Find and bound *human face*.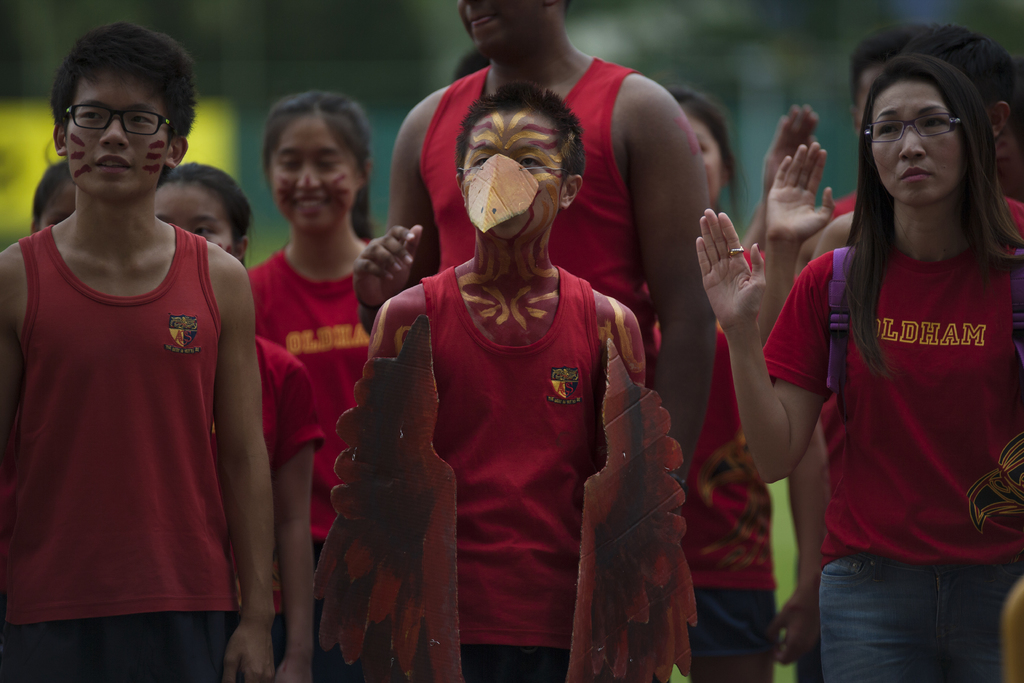
Bound: [464,111,562,238].
